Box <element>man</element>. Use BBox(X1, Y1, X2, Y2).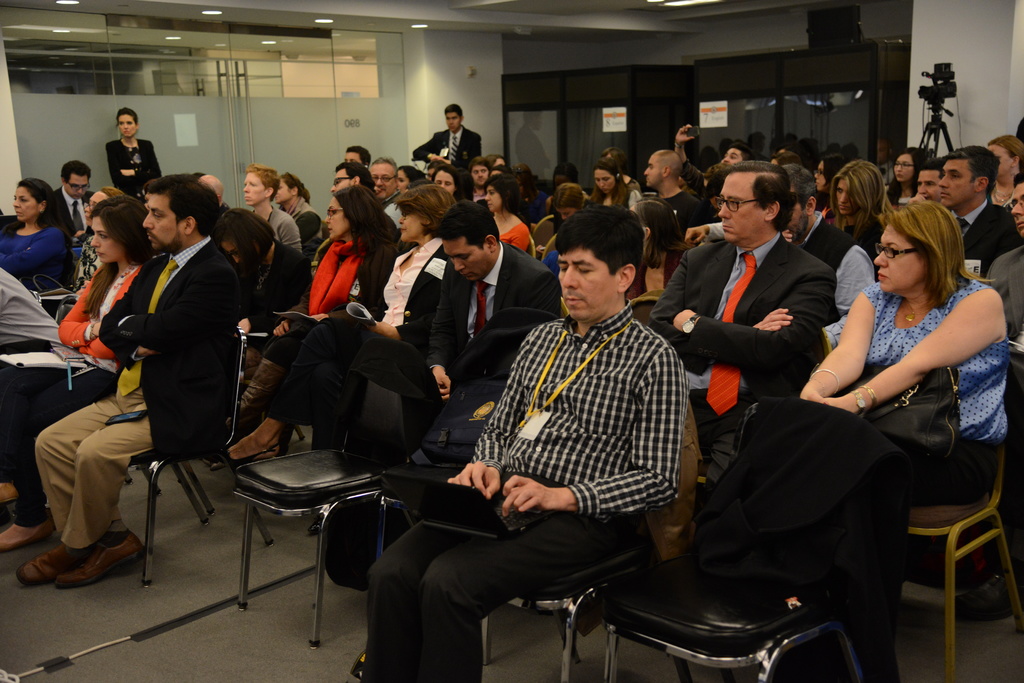
BBox(461, 150, 494, 198).
